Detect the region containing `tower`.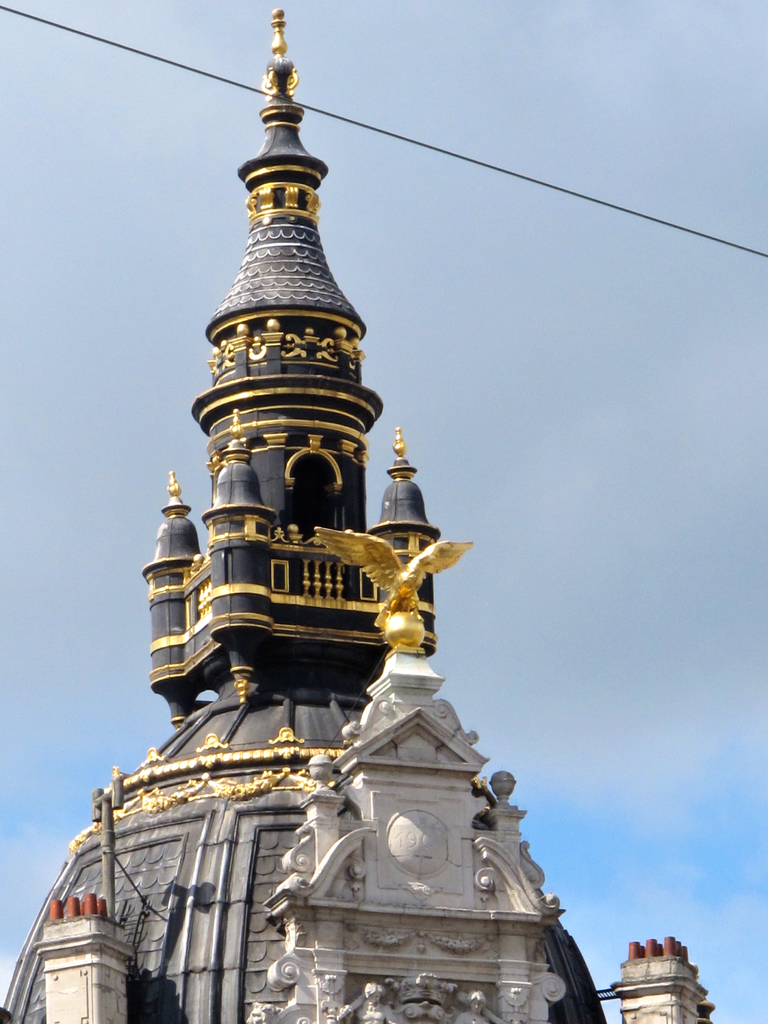
x1=72, y1=0, x2=623, y2=1023.
